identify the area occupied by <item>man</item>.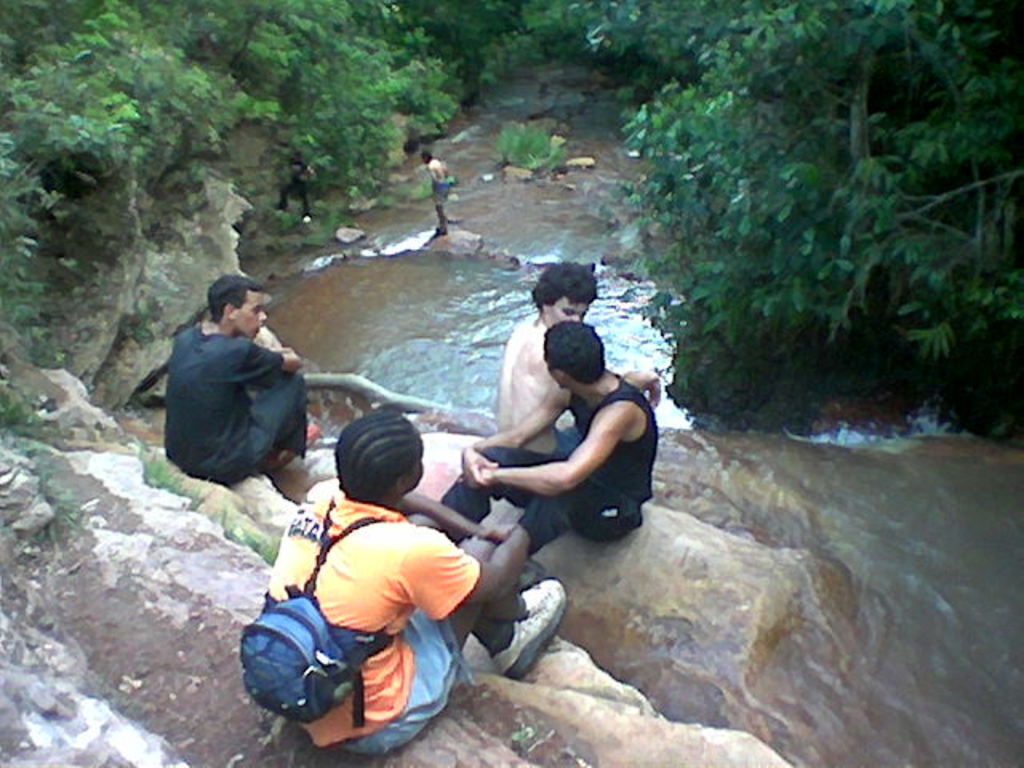
Area: <bbox>262, 394, 576, 758</bbox>.
